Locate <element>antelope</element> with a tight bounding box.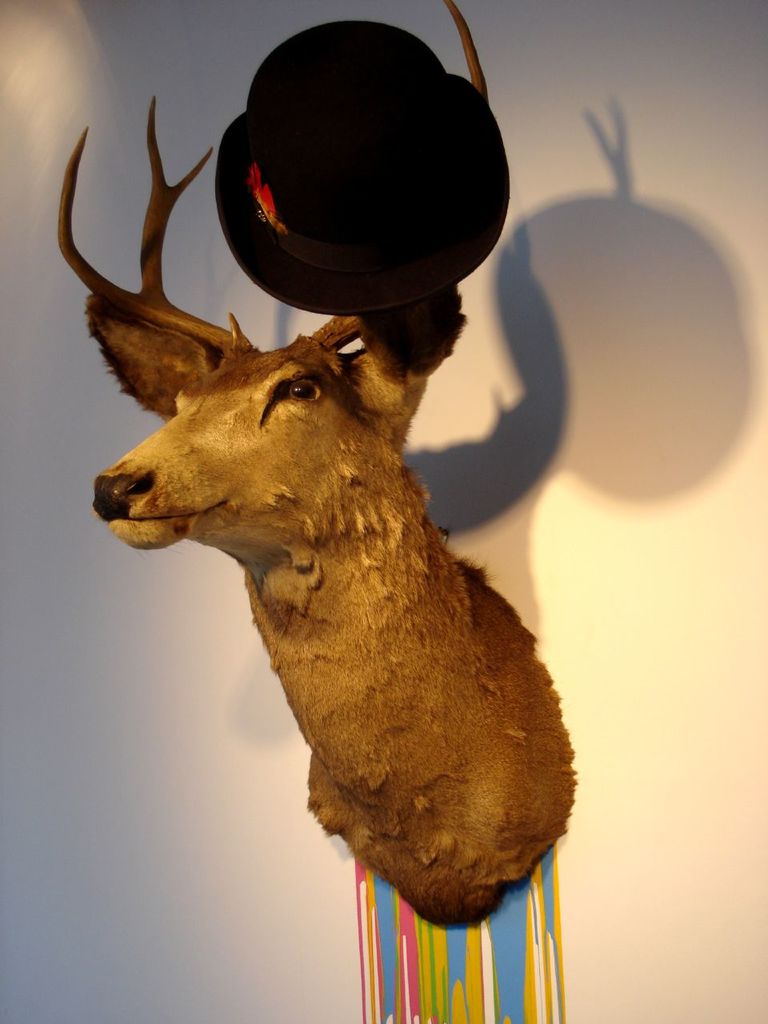
<bbox>57, 0, 578, 929</bbox>.
